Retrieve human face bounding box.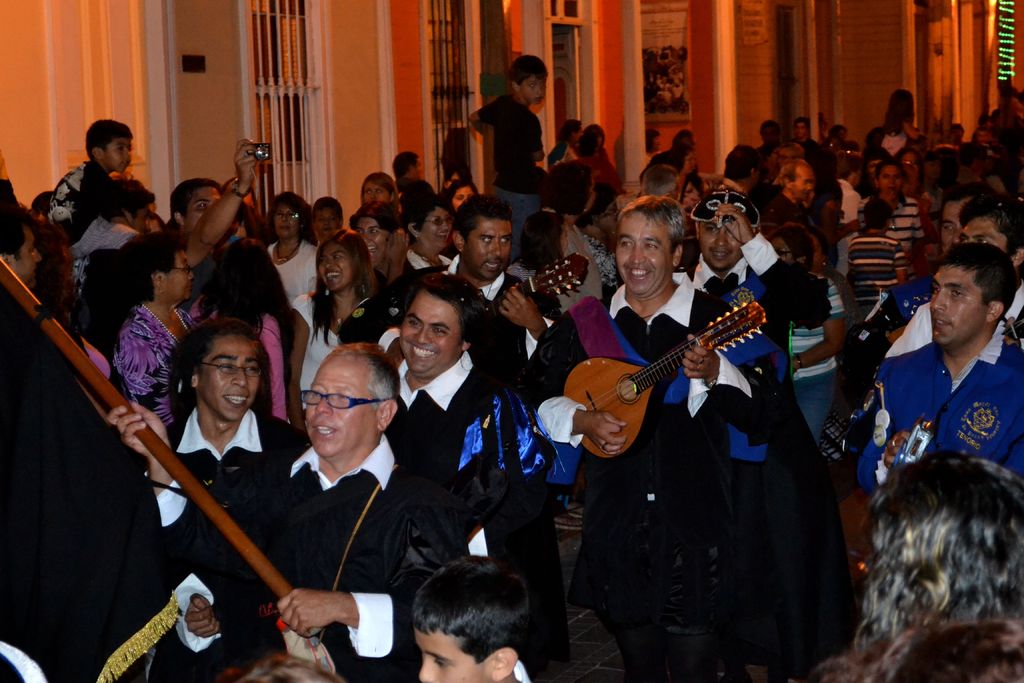
Bounding box: crop(794, 173, 813, 194).
